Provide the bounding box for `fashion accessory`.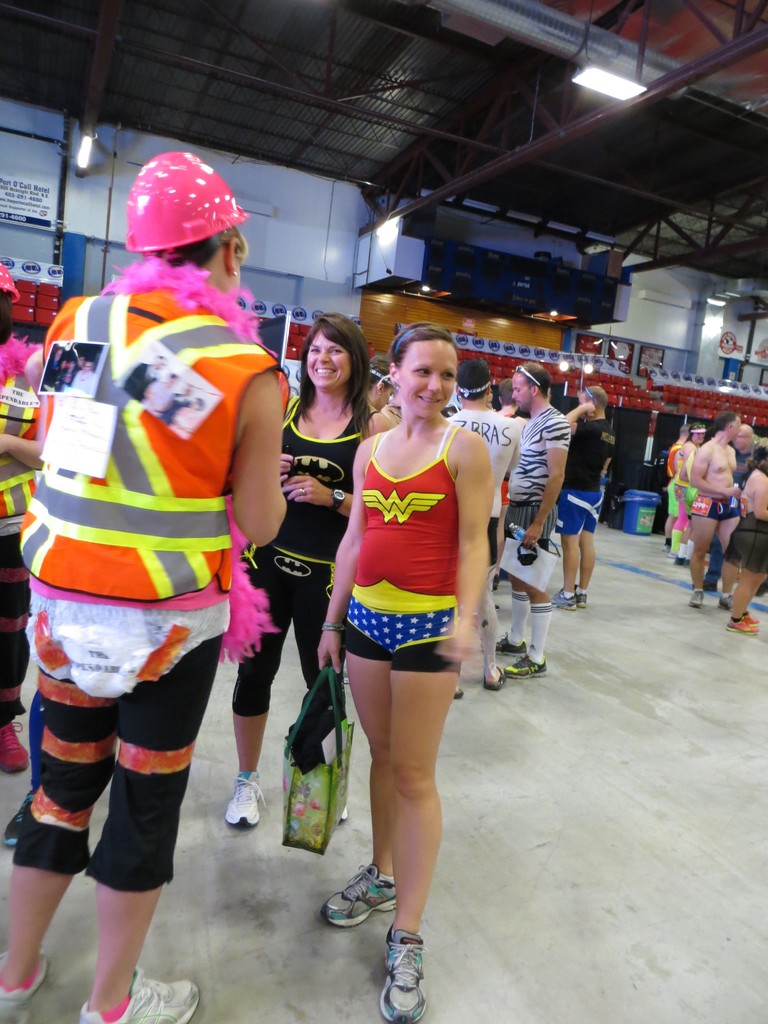
pyautogui.locateOnScreen(123, 149, 248, 256).
